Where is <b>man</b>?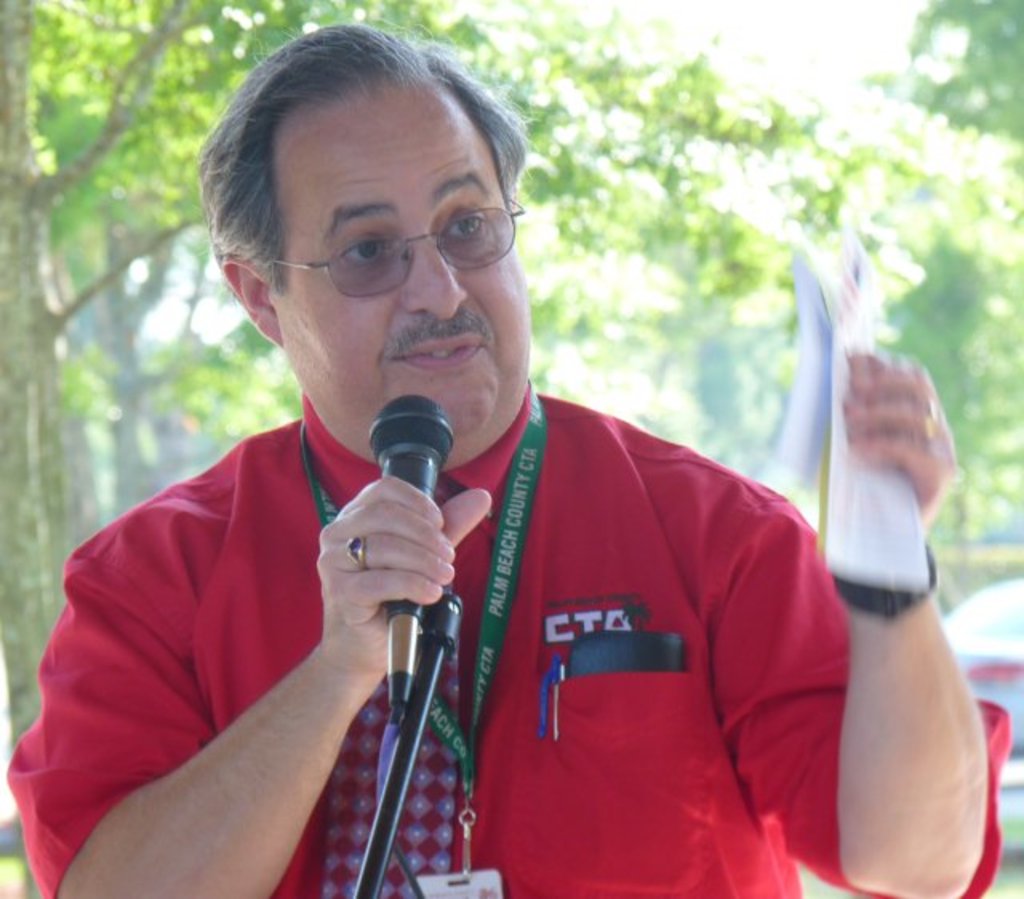
region(6, 22, 1016, 897).
